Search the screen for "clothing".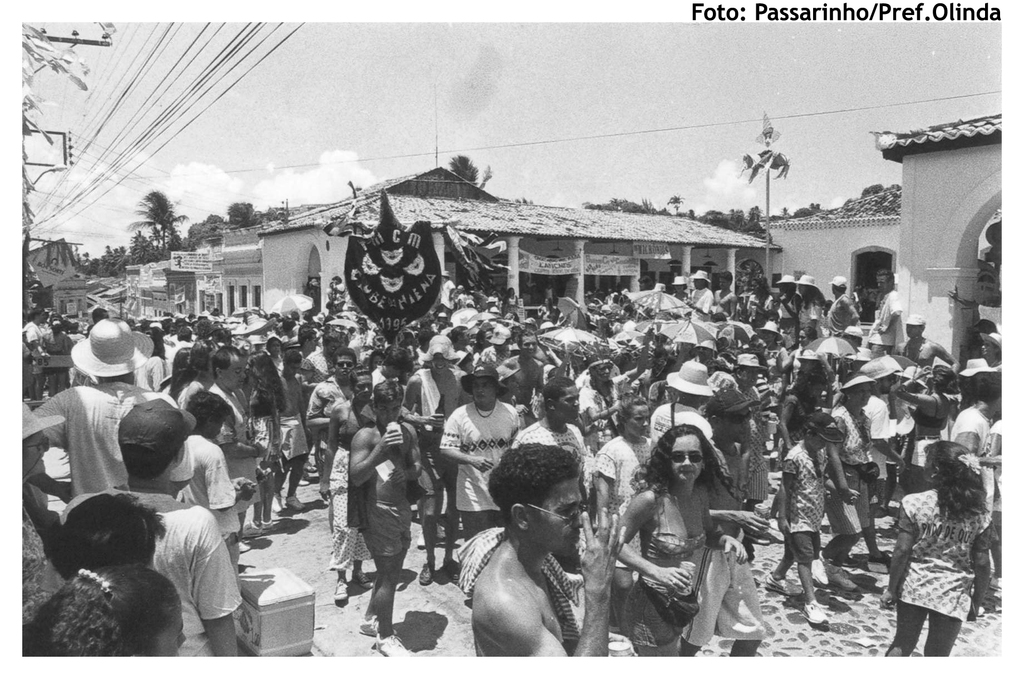
Found at bbox=[60, 498, 234, 665].
